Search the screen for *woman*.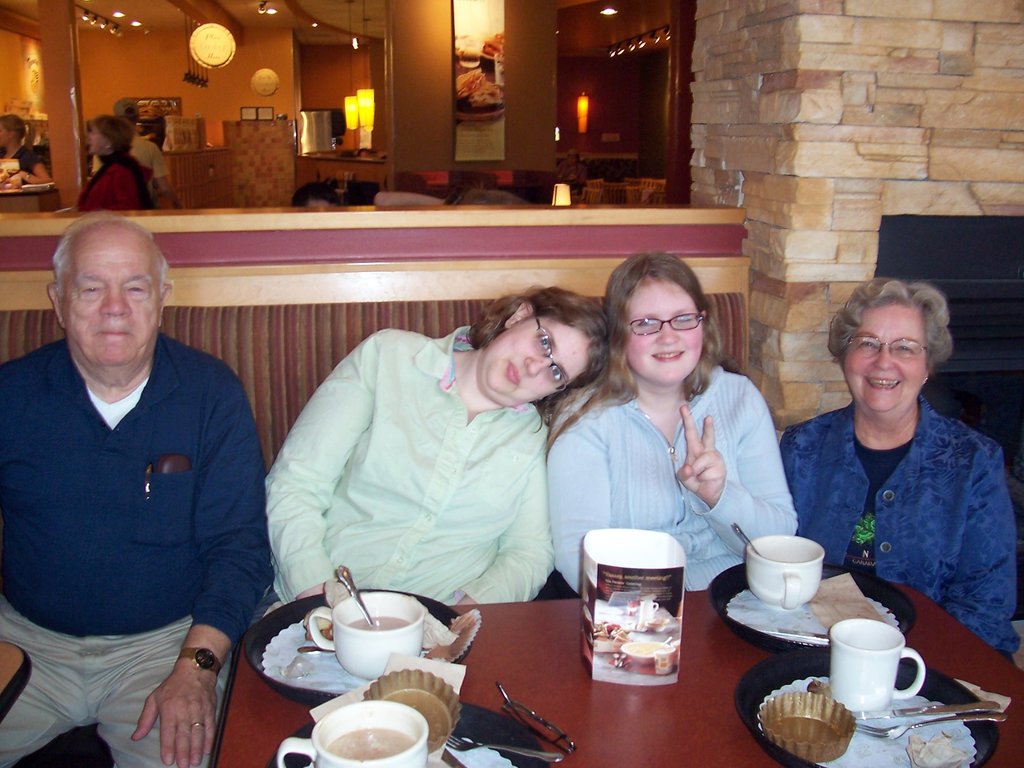
Found at x1=780 y1=280 x2=1022 y2=667.
